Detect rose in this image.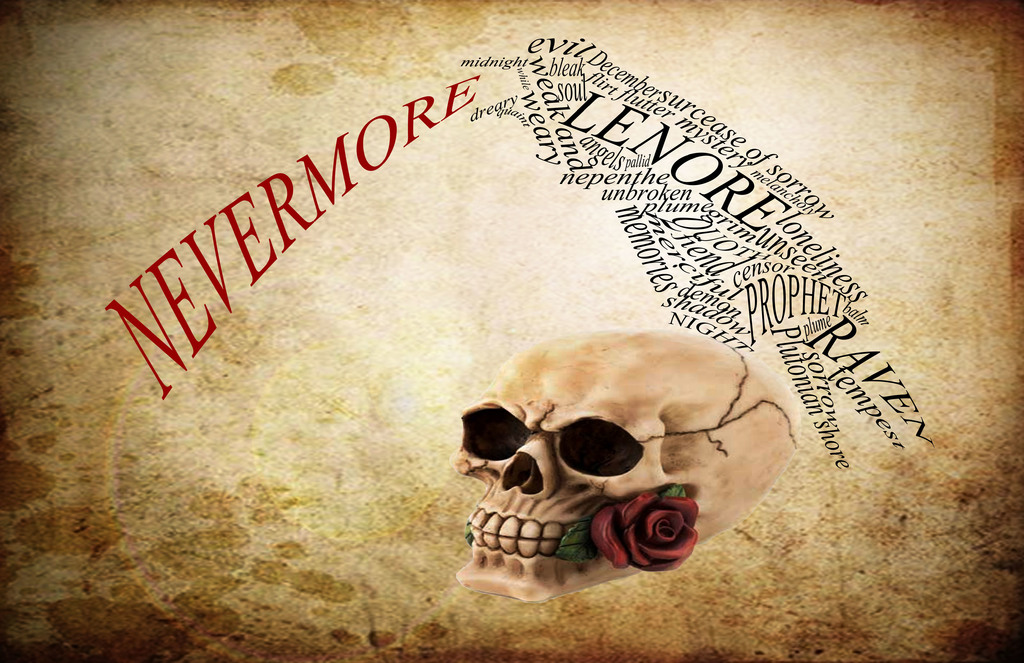
Detection: {"x1": 594, "y1": 493, "x2": 701, "y2": 571}.
